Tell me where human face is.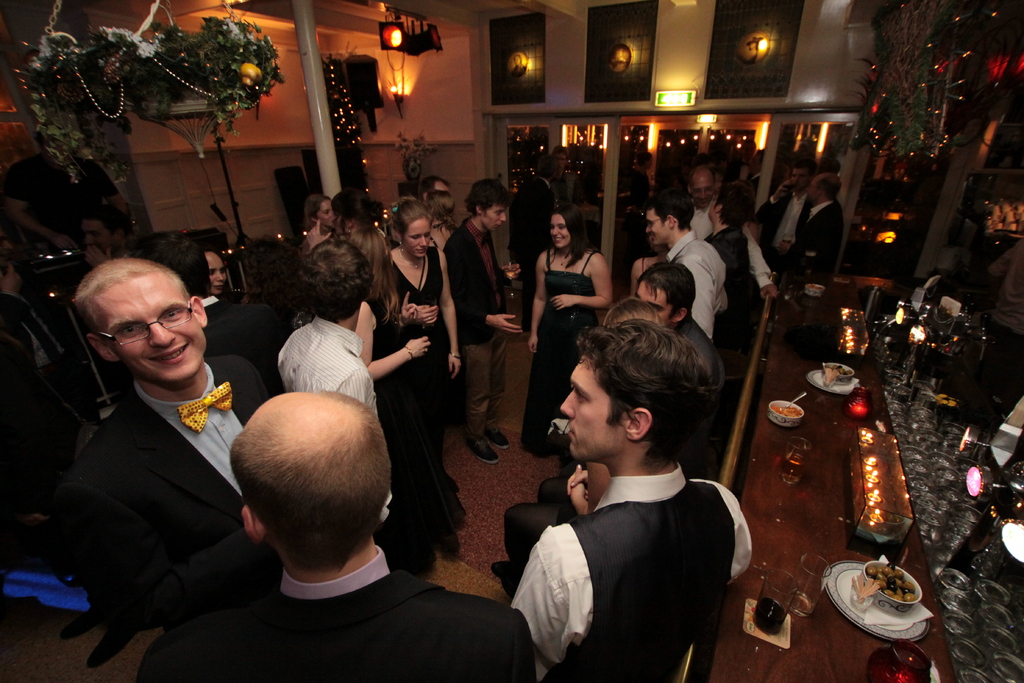
human face is at 634/277/674/315.
